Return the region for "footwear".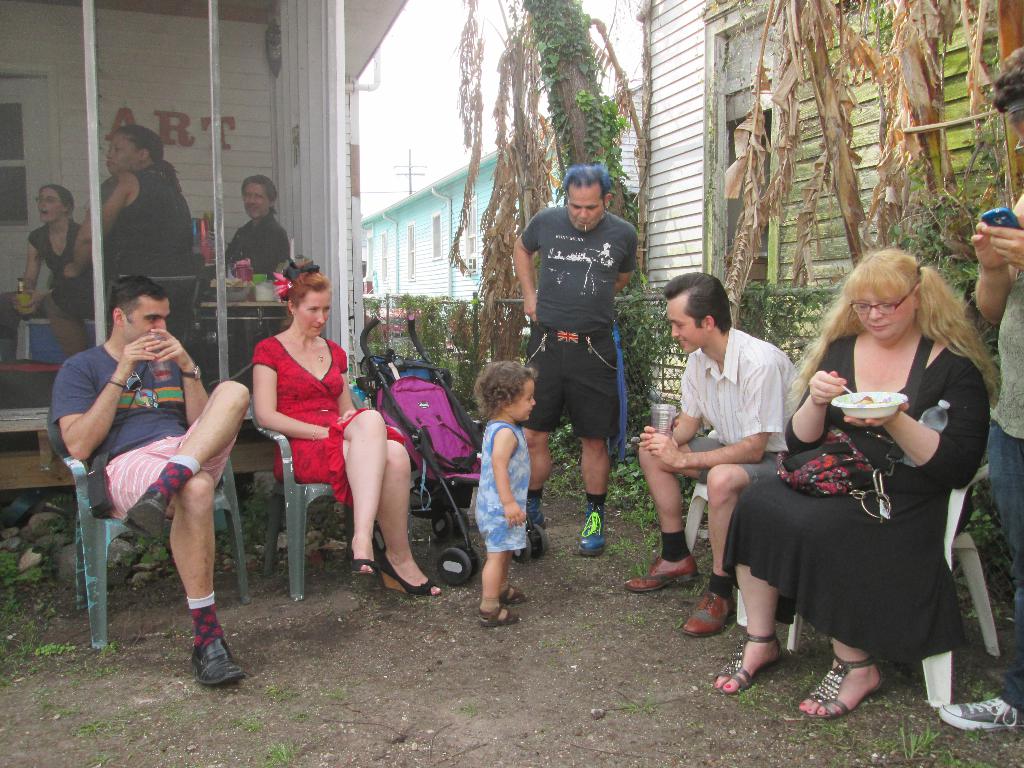
(left=580, top=504, right=609, bottom=552).
